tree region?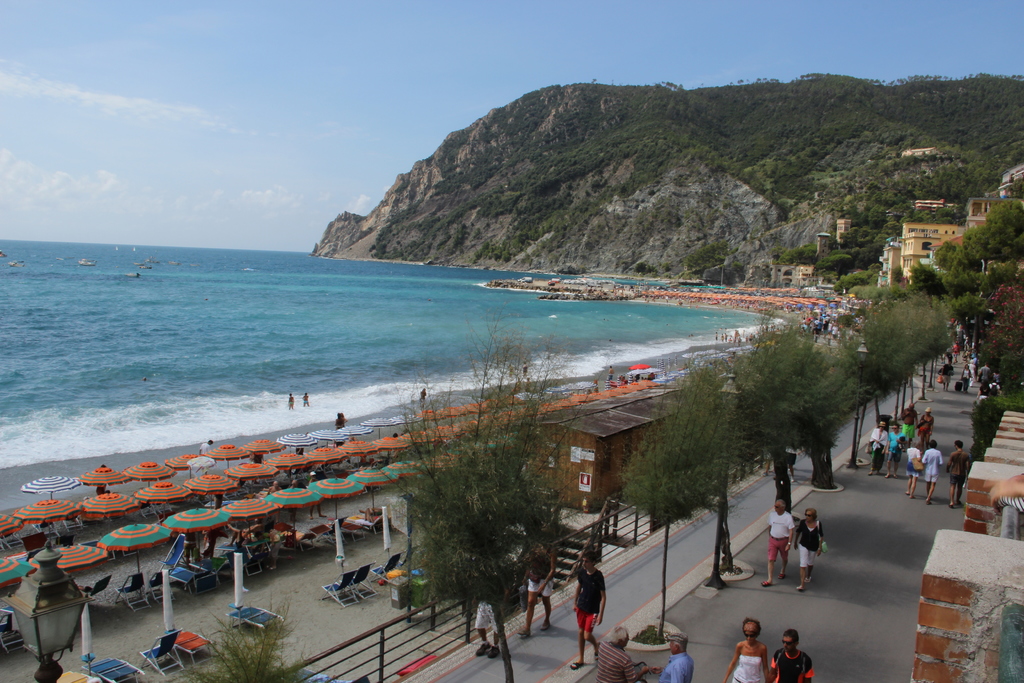
BBox(381, 360, 591, 643)
